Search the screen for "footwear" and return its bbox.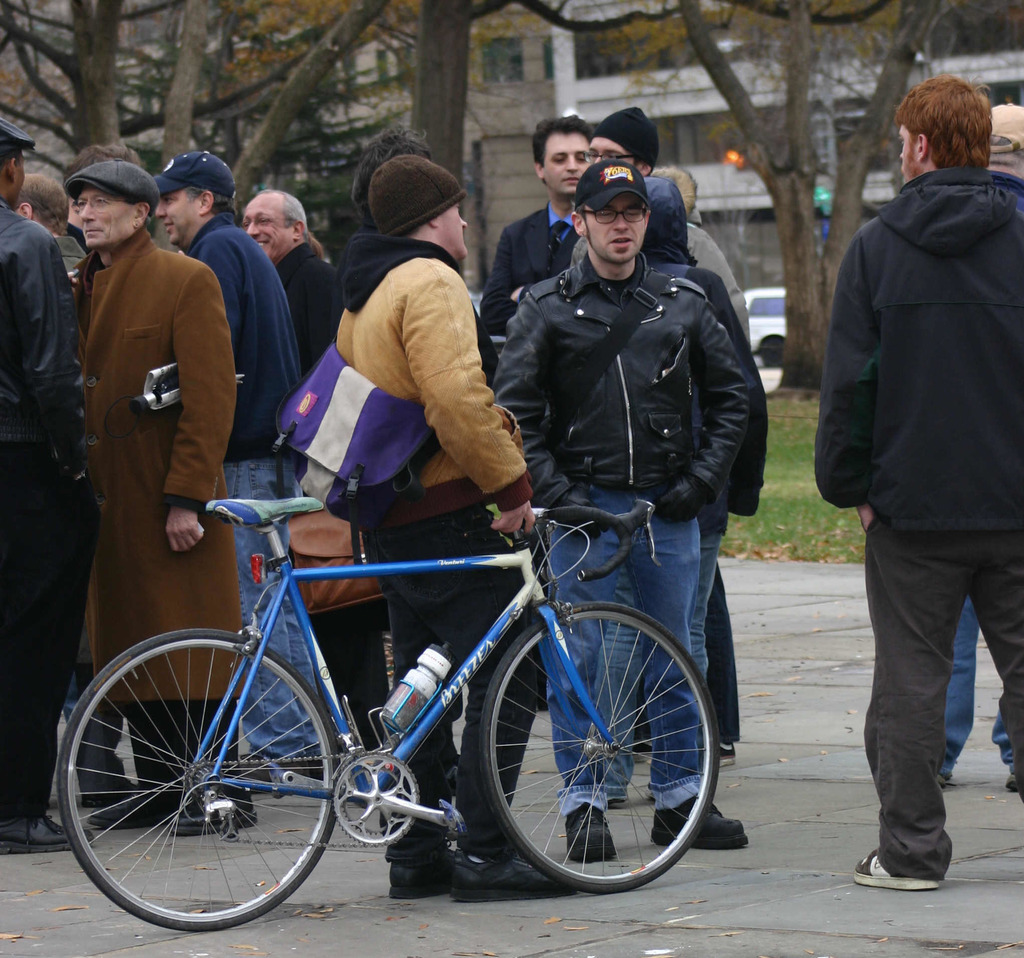
Found: pyautogui.locateOnScreen(656, 789, 746, 856).
